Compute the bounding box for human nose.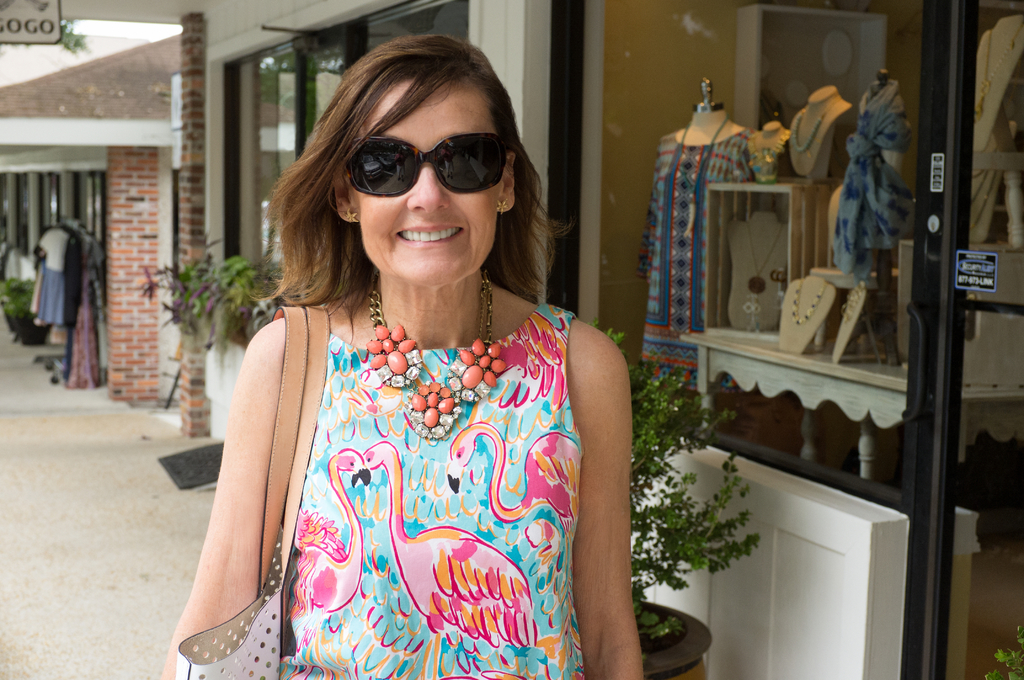
region(404, 161, 451, 208).
